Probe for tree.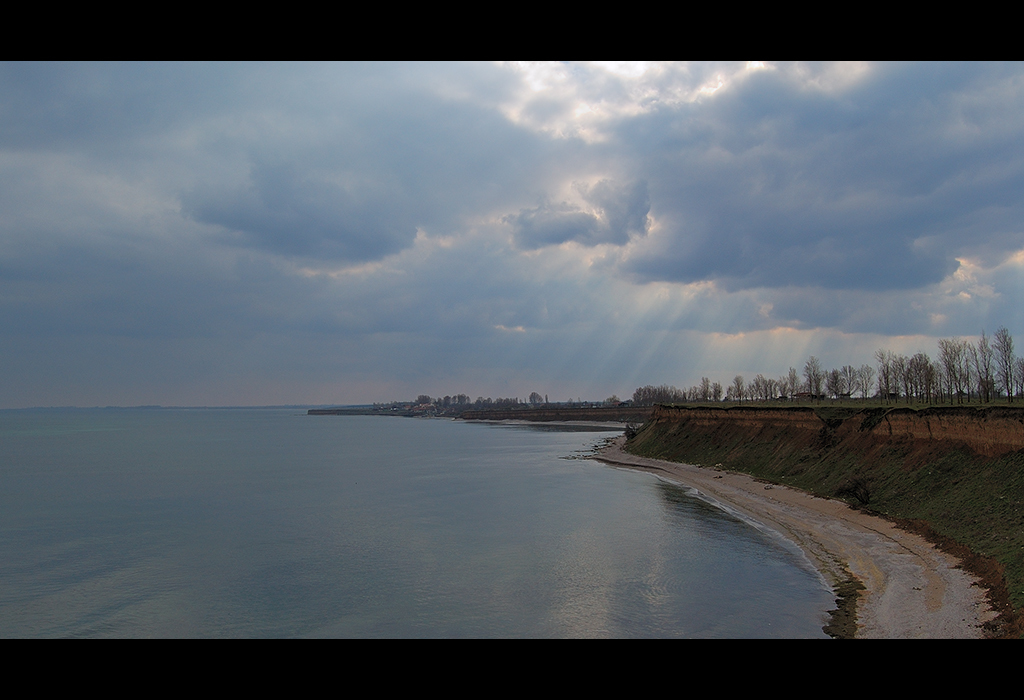
Probe result: region(962, 341, 985, 403).
